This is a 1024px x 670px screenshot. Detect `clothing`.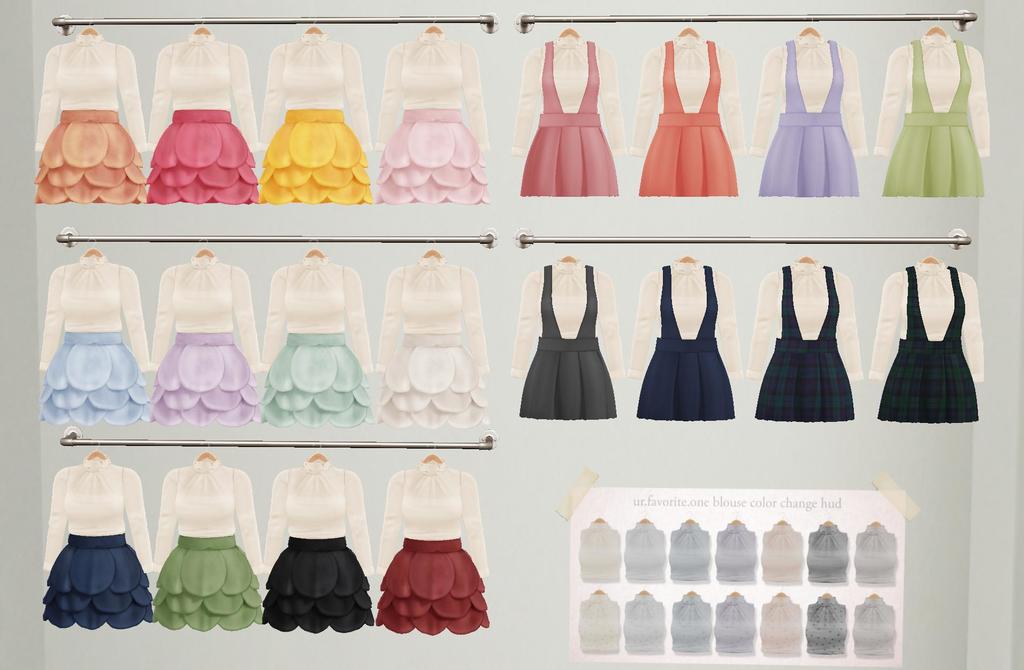
left=377, top=32, right=492, bottom=207.
